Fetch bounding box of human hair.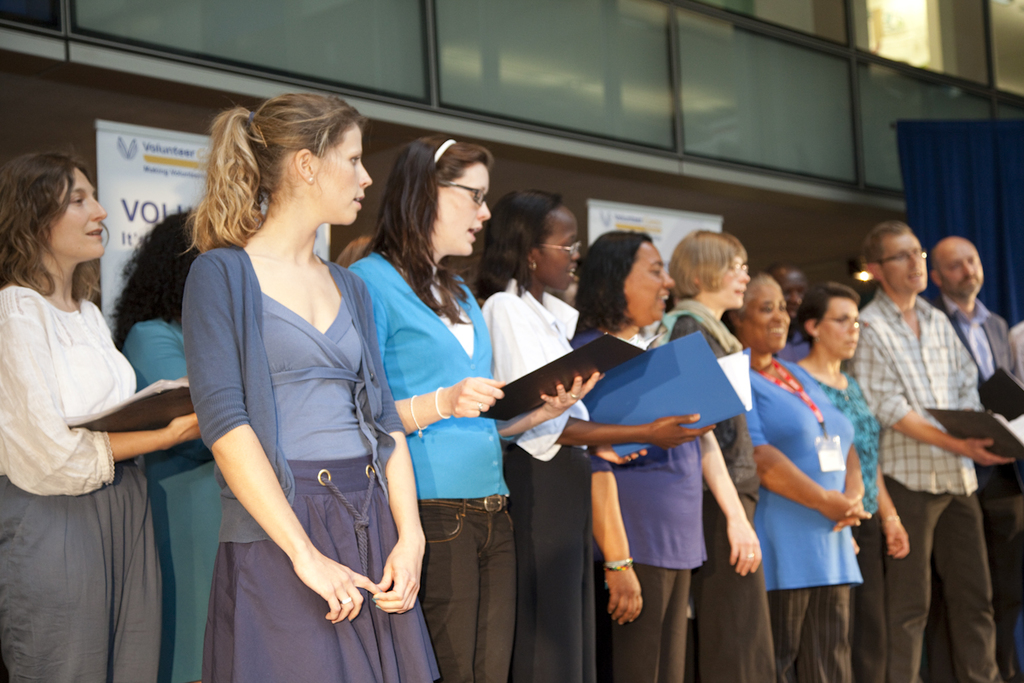
Bbox: rect(0, 149, 111, 296).
